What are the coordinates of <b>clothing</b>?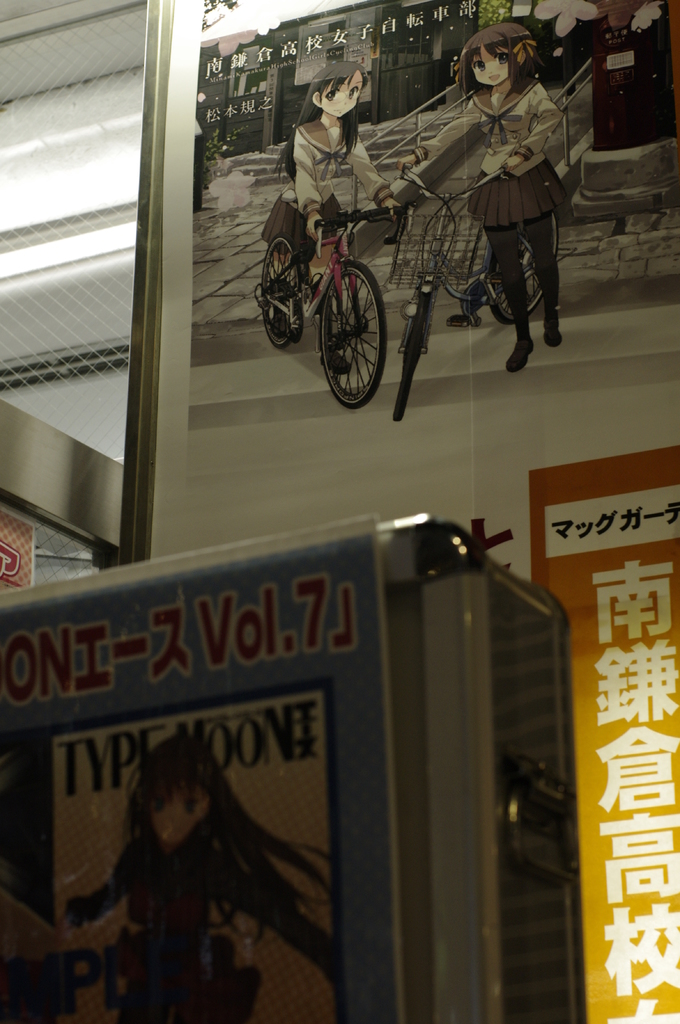
{"left": 65, "top": 825, "right": 333, "bottom": 1023}.
